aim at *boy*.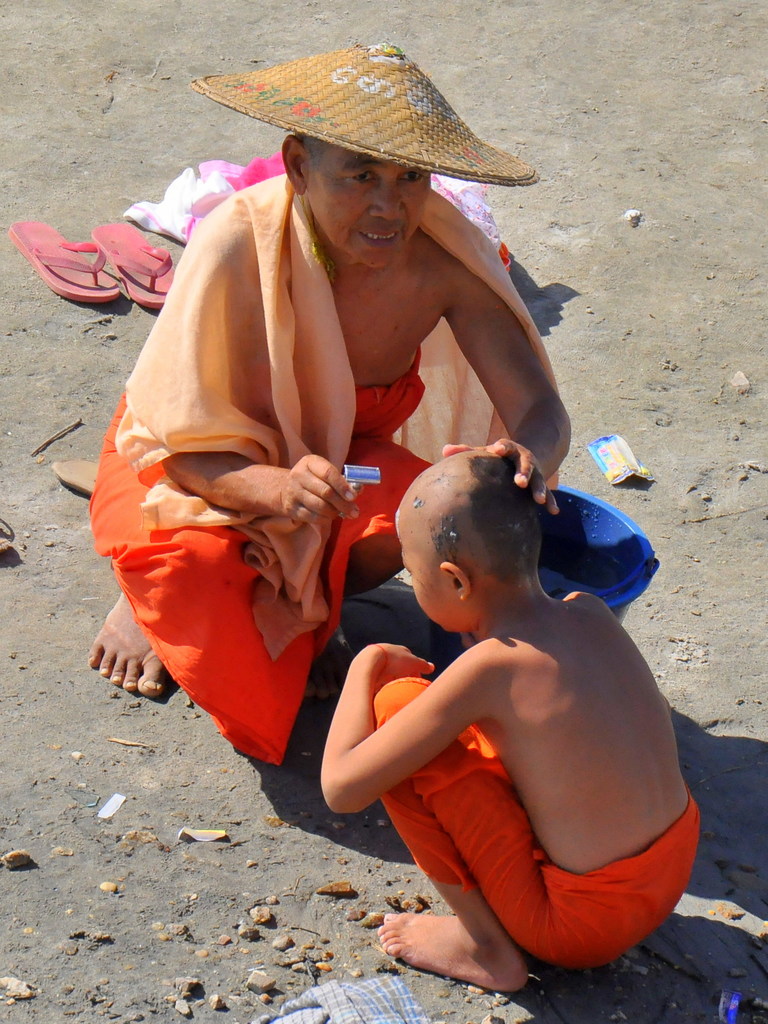
Aimed at select_region(314, 436, 708, 1005).
